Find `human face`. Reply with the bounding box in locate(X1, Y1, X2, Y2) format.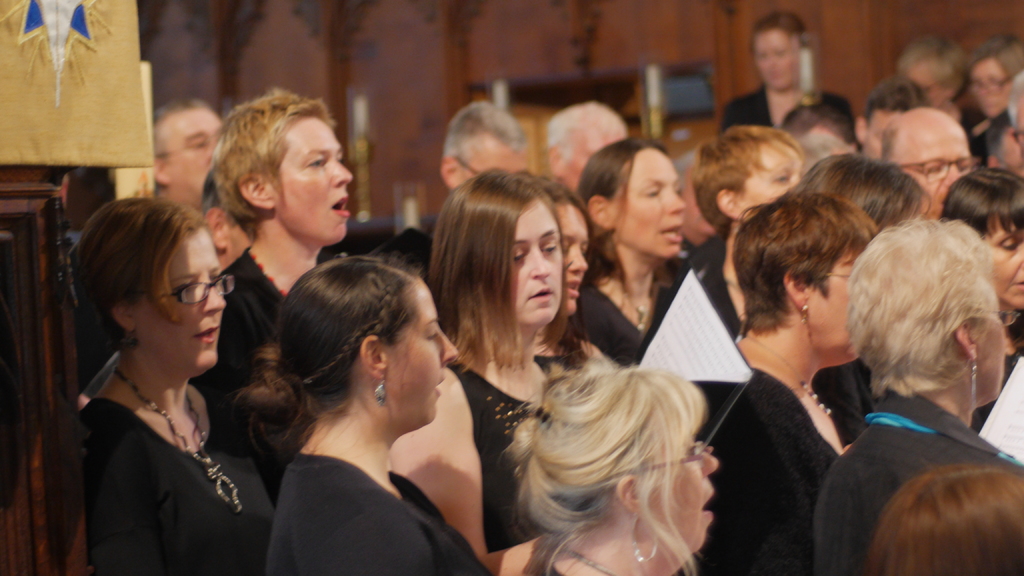
locate(818, 259, 852, 359).
